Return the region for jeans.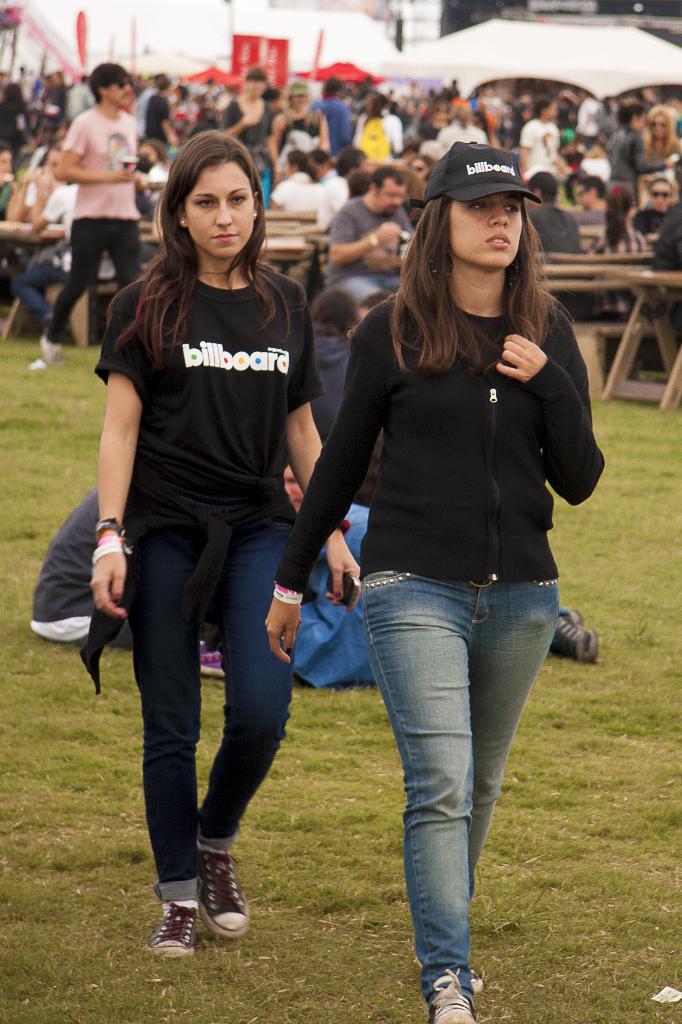
[x1=120, y1=518, x2=295, y2=899].
